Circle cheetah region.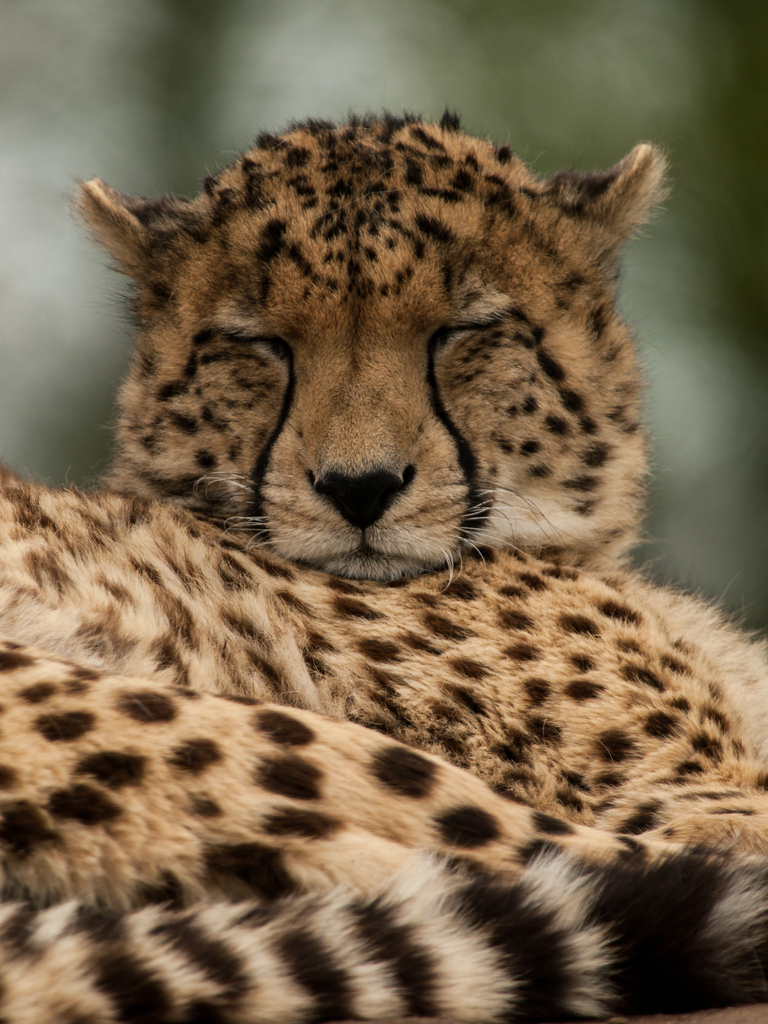
Region: <bbox>0, 108, 767, 1023</bbox>.
